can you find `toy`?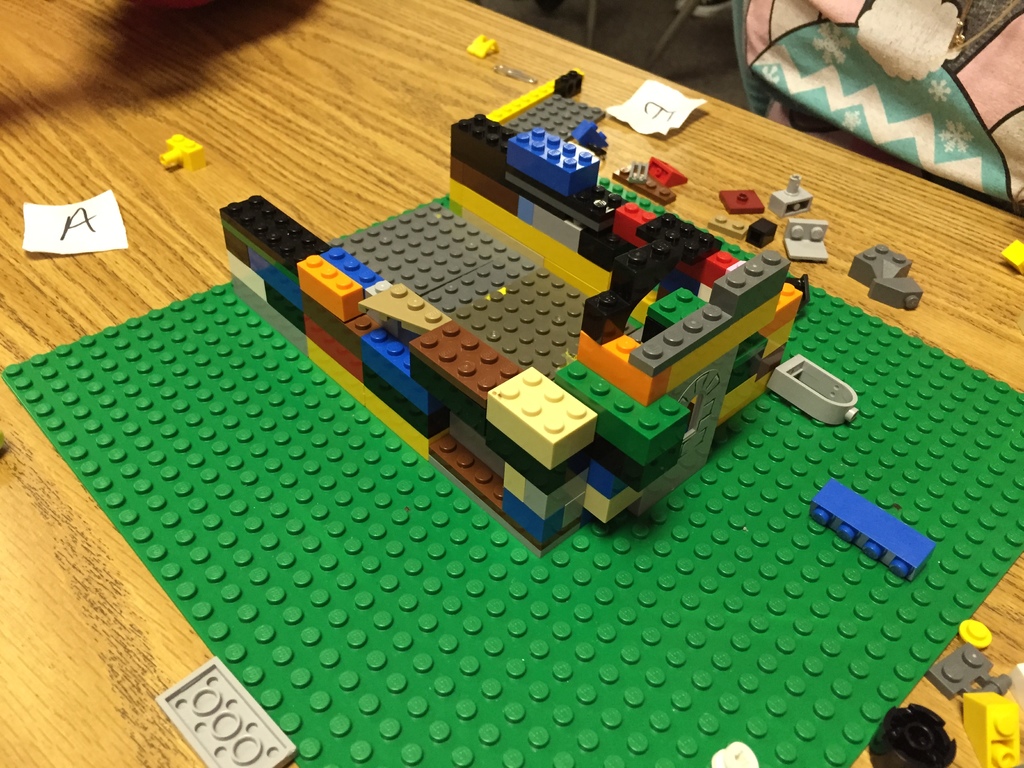
Yes, bounding box: l=867, t=700, r=956, b=767.
